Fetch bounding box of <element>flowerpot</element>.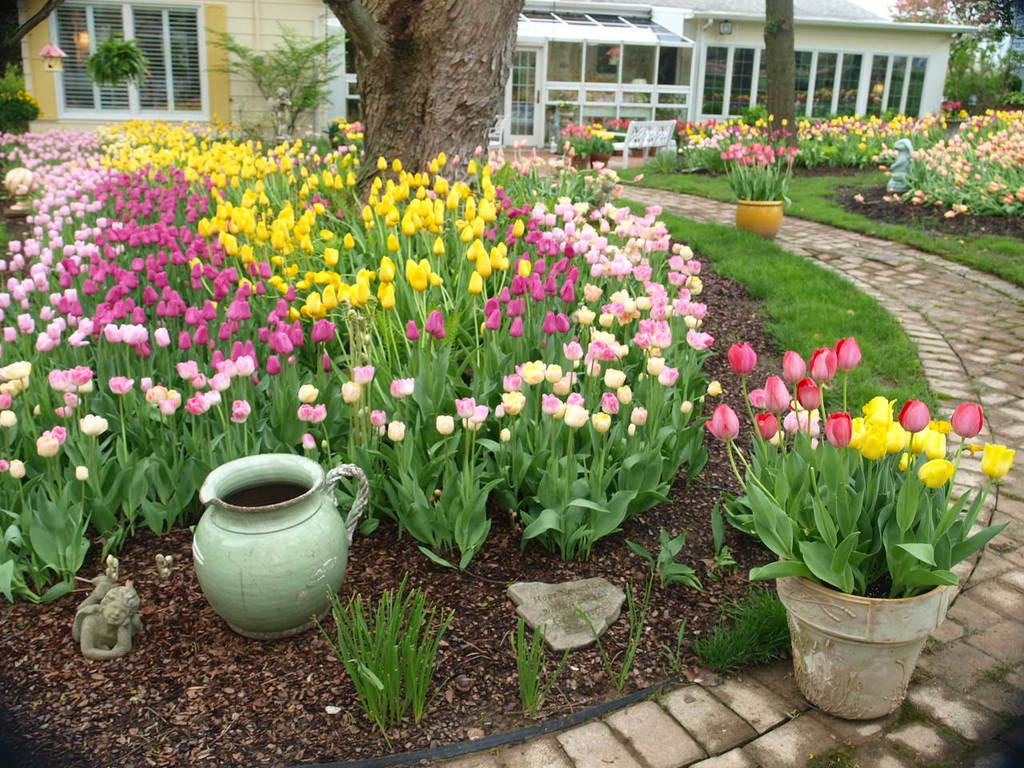
Bbox: (left=590, top=150, right=612, bottom=166).
